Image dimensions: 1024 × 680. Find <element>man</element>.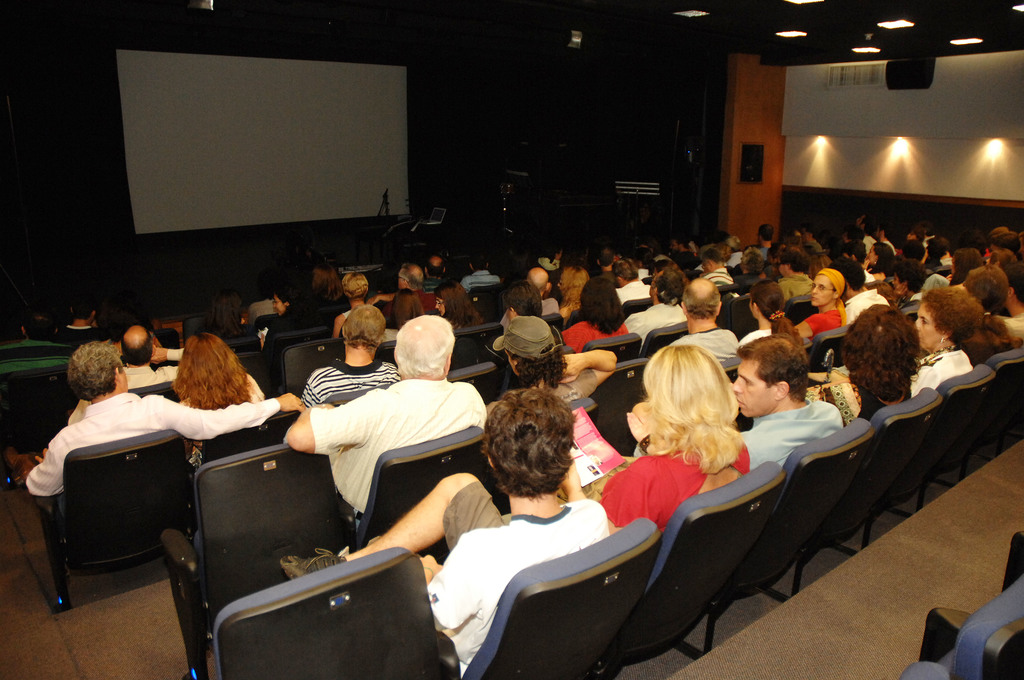
box=[774, 247, 811, 298].
